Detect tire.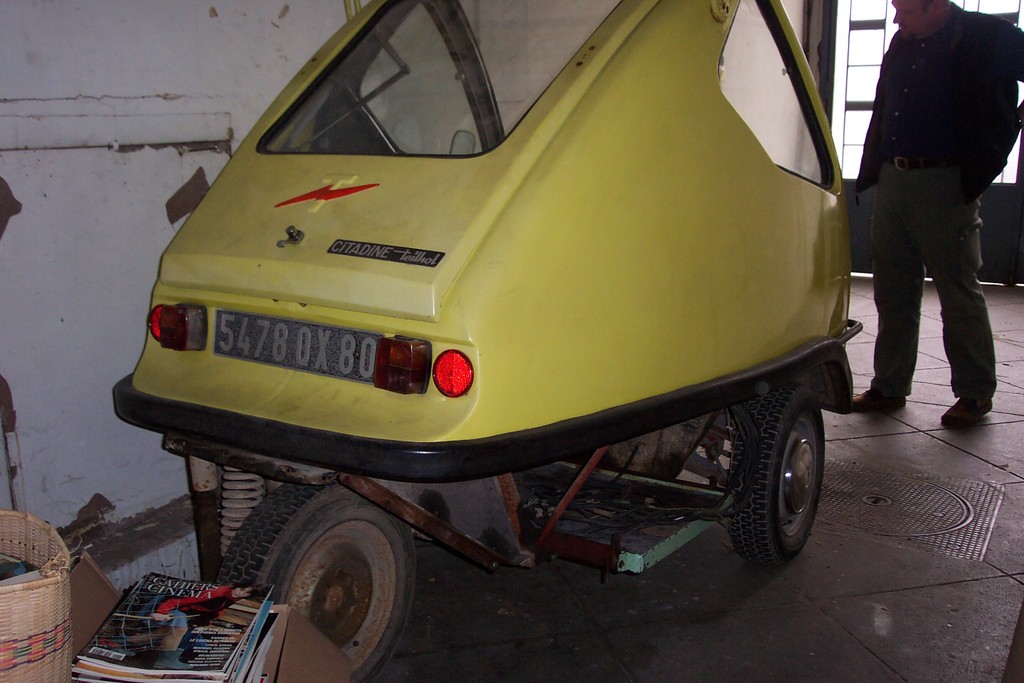
Detected at box(724, 381, 827, 570).
